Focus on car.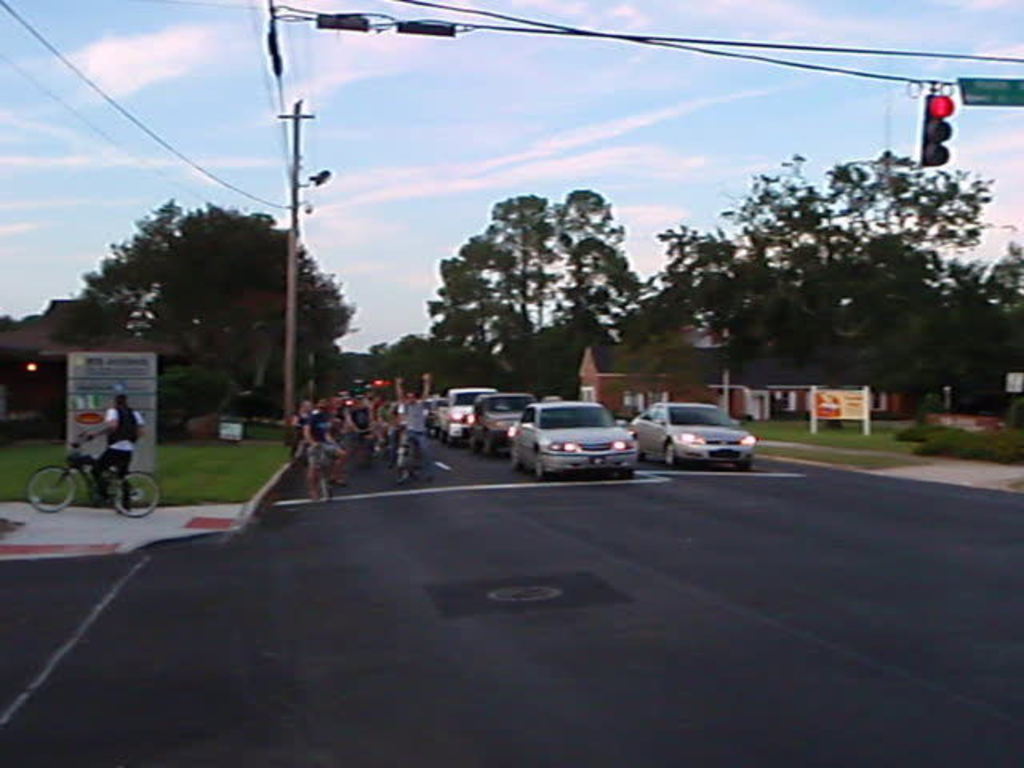
Focused at 470/386/538/459.
